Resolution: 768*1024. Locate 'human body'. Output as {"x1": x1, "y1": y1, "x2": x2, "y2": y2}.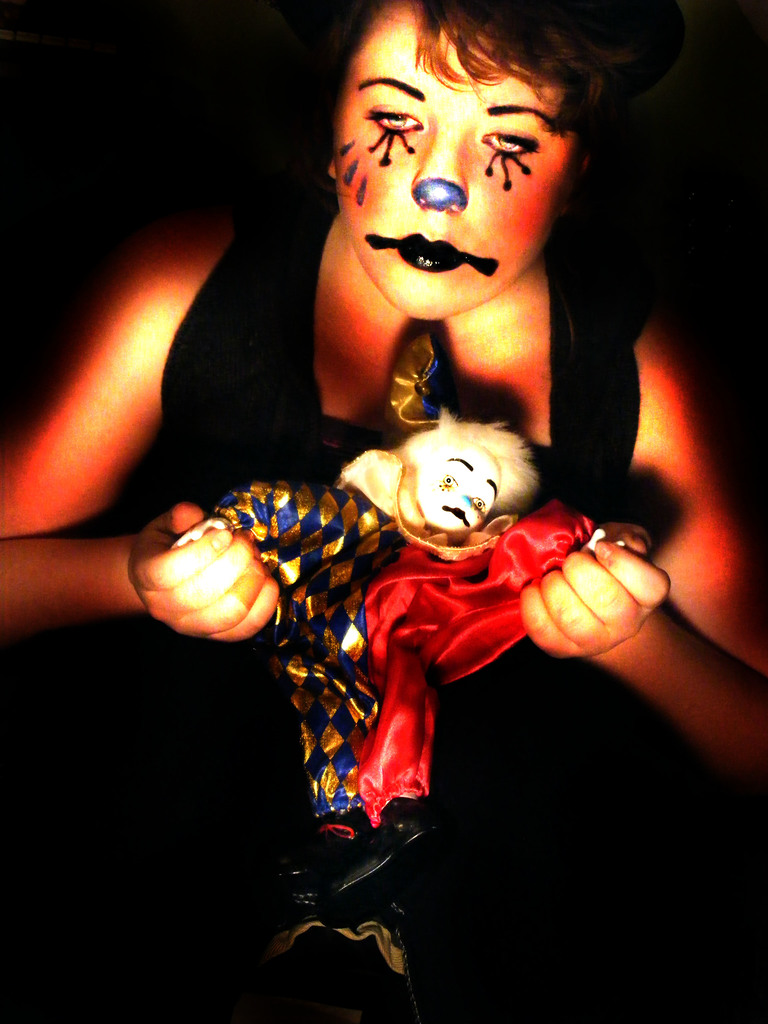
{"x1": 173, "y1": 412, "x2": 618, "y2": 967}.
